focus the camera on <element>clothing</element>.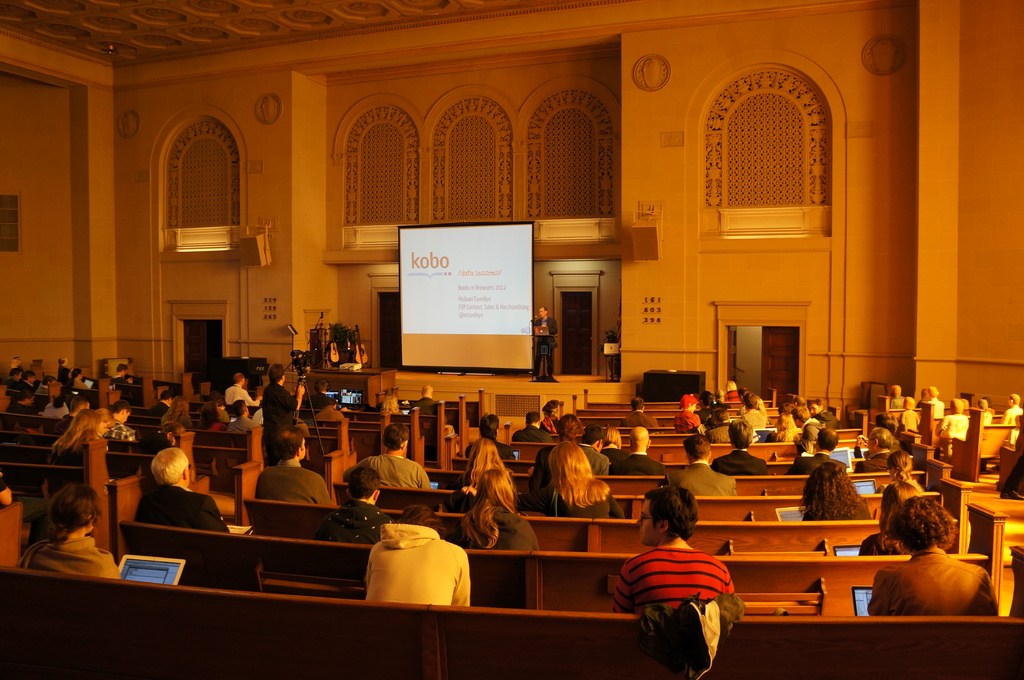
Focus region: region(309, 406, 360, 427).
